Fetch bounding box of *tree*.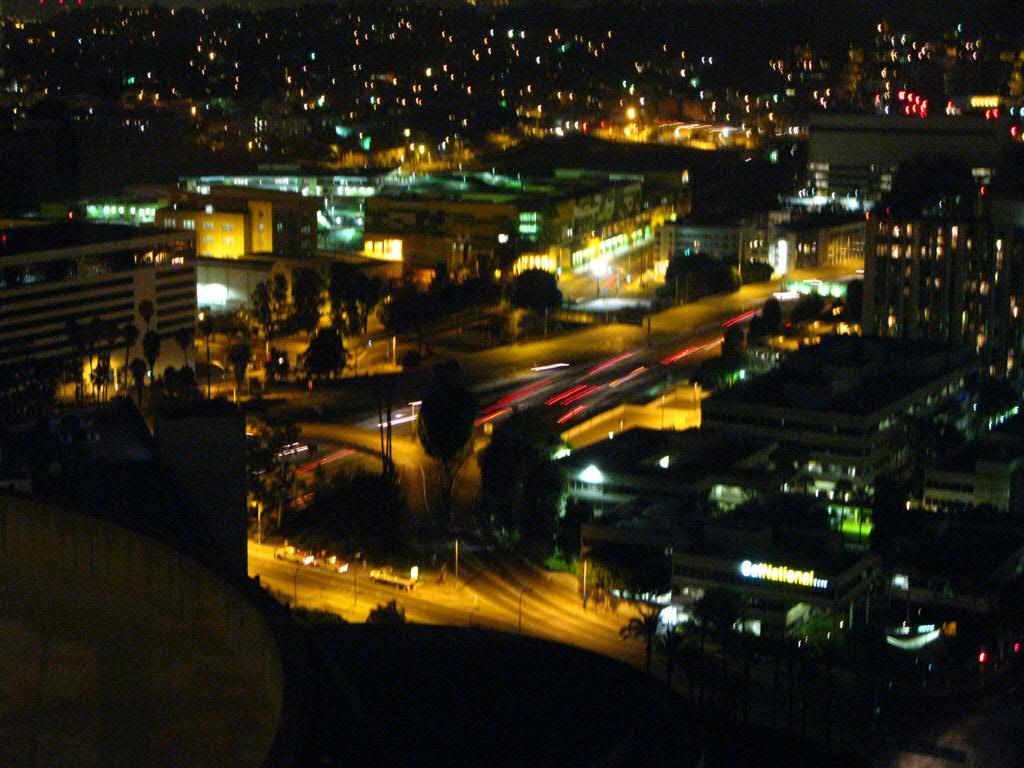
Bbox: pyautogui.locateOnScreen(141, 330, 160, 385).
